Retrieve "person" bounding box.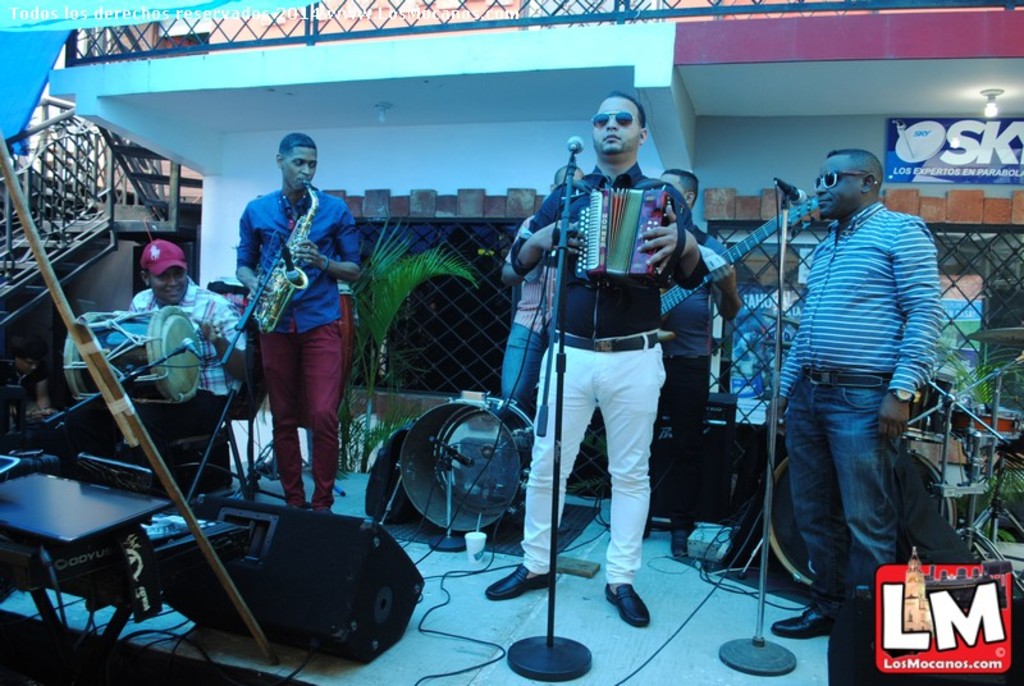
Bounding box: {"left": 500, "top": 161, "right": 585, "bottom": 413}.
